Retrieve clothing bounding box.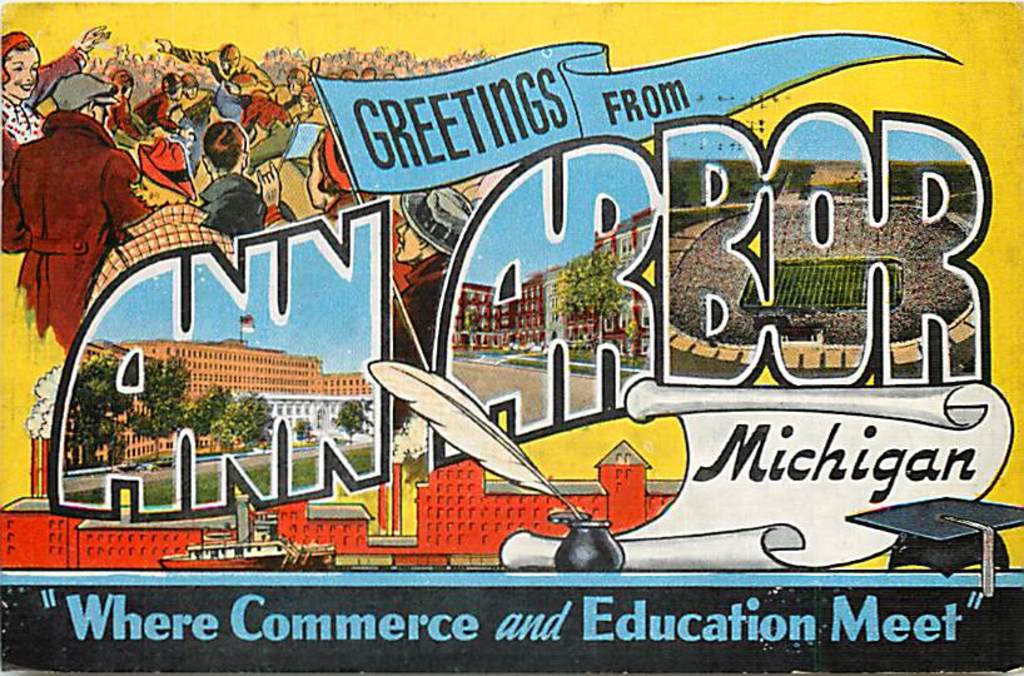
Bounding box: 148:118:195:173.
